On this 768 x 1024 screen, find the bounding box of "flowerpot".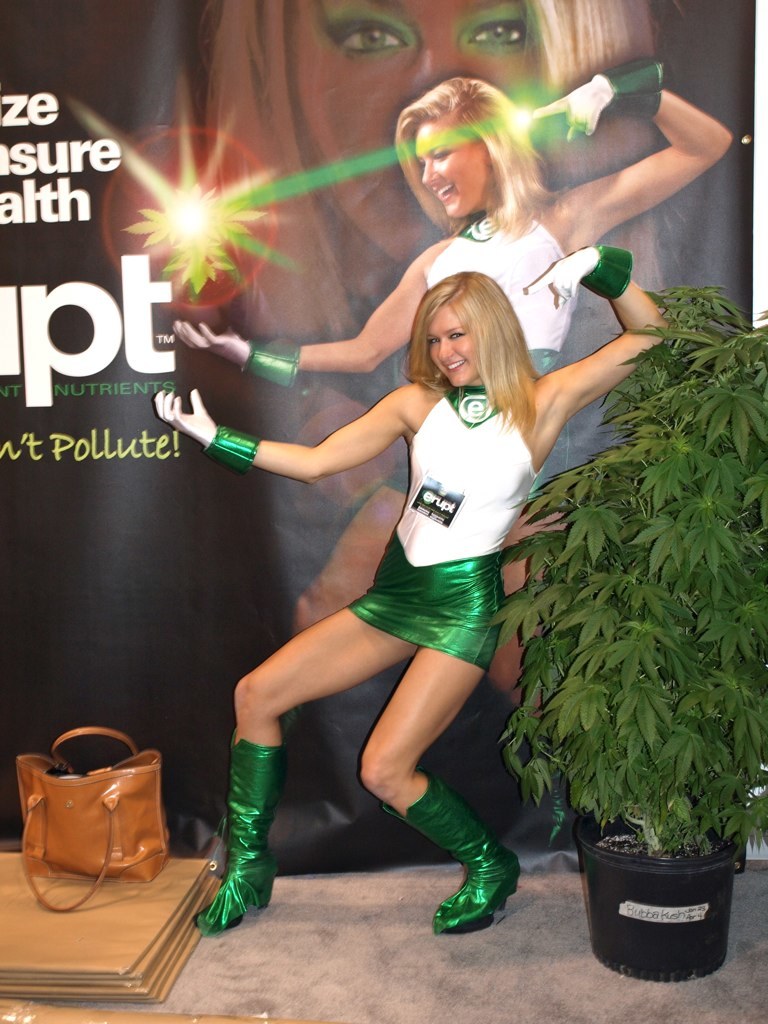
Bounding box: region(574, 804, 748, 970).
